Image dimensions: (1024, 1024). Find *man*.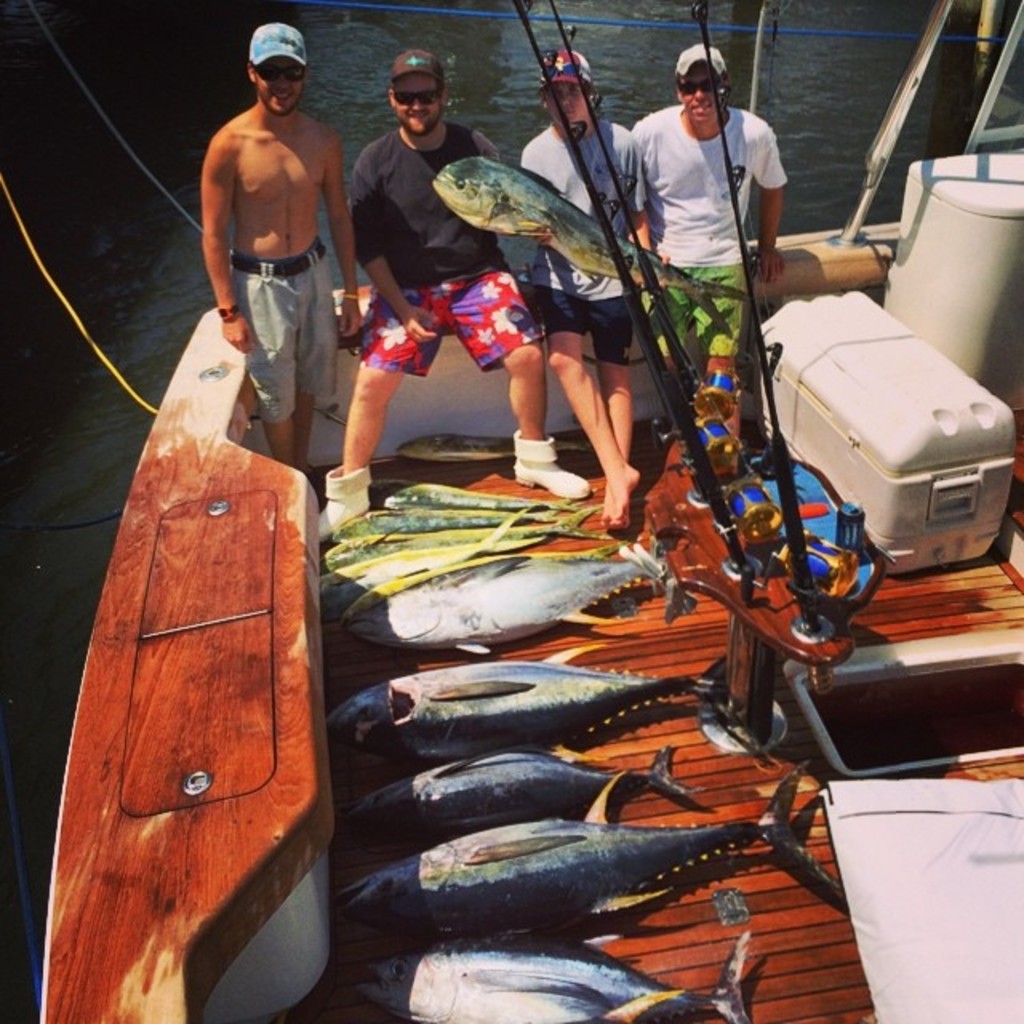
{"left": 198, "top": 37, "right": 360, "bottom": 434}.
